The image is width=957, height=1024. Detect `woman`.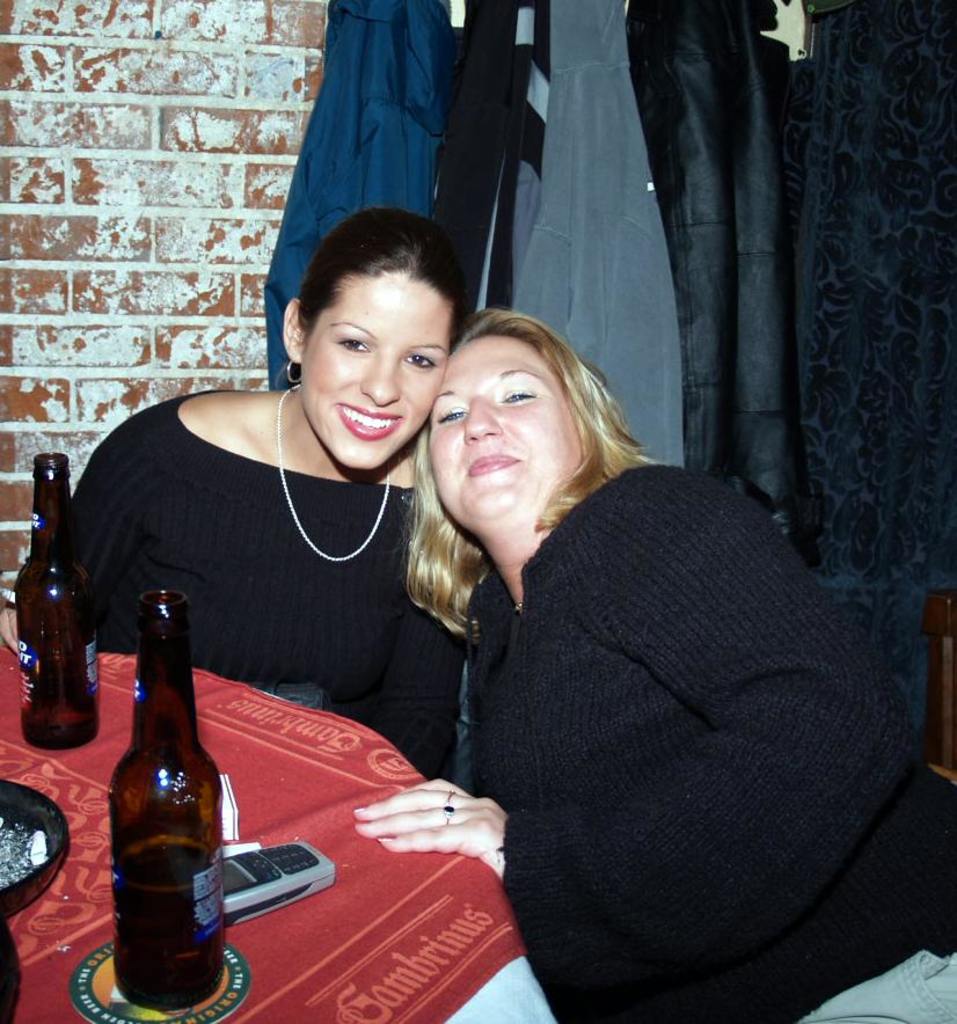
Detection: (359,280,892,1005).
